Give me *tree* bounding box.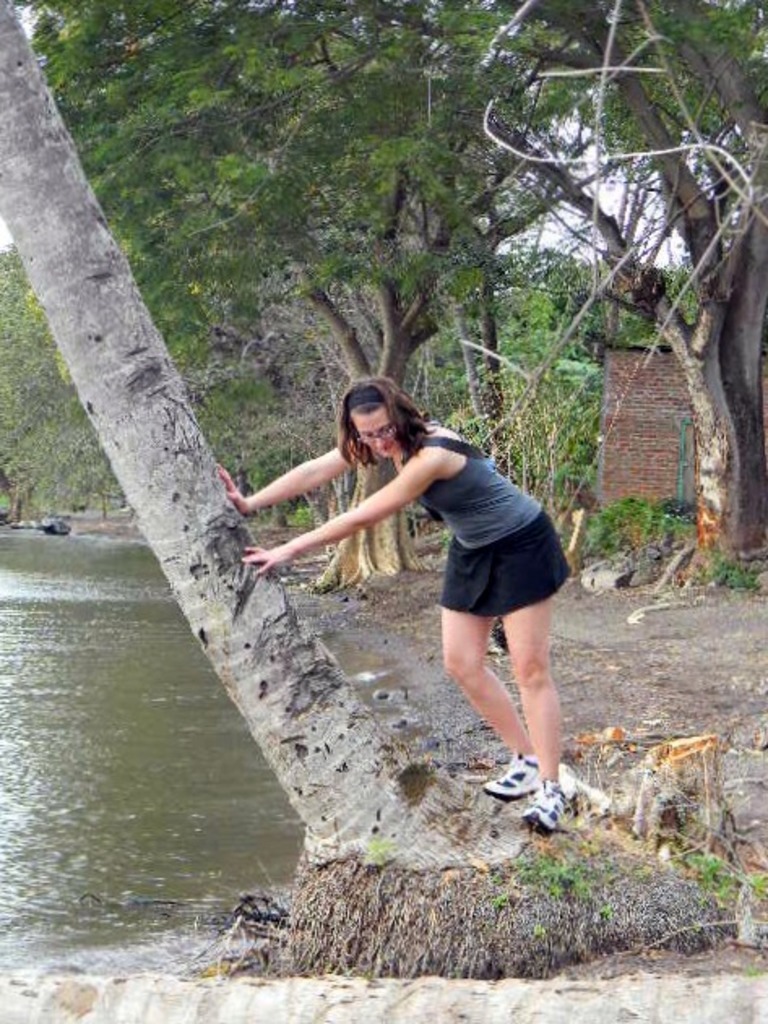
<bbox>0, 0, 649, 972</bbox>.
